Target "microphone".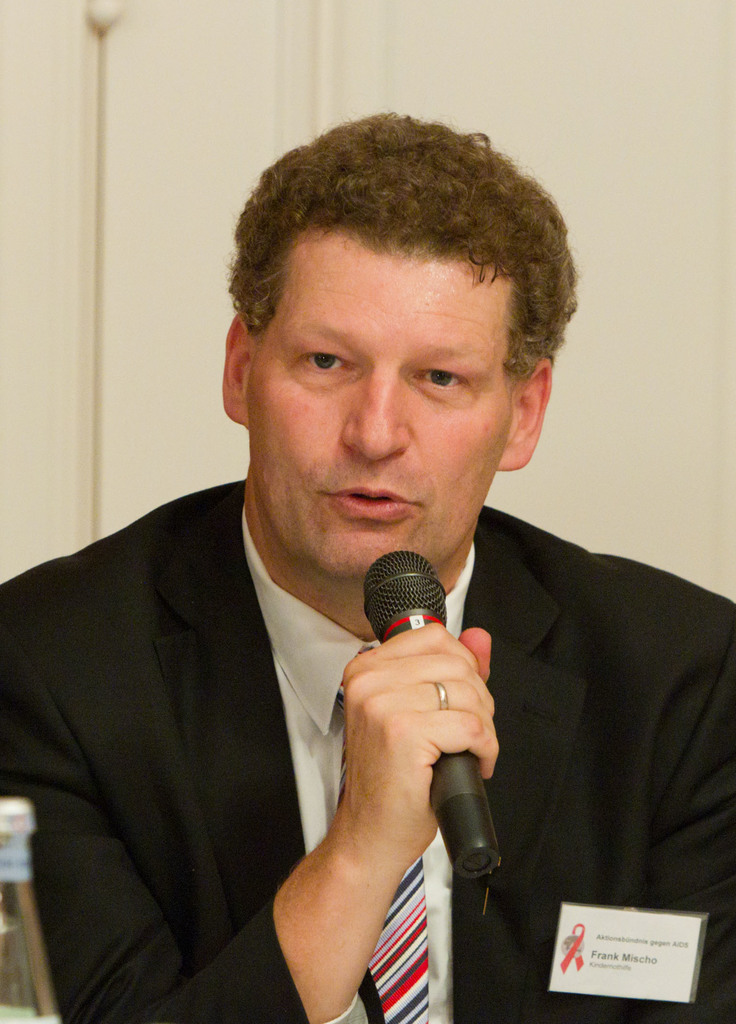
Target region: region(362, 554, 493, 881).
